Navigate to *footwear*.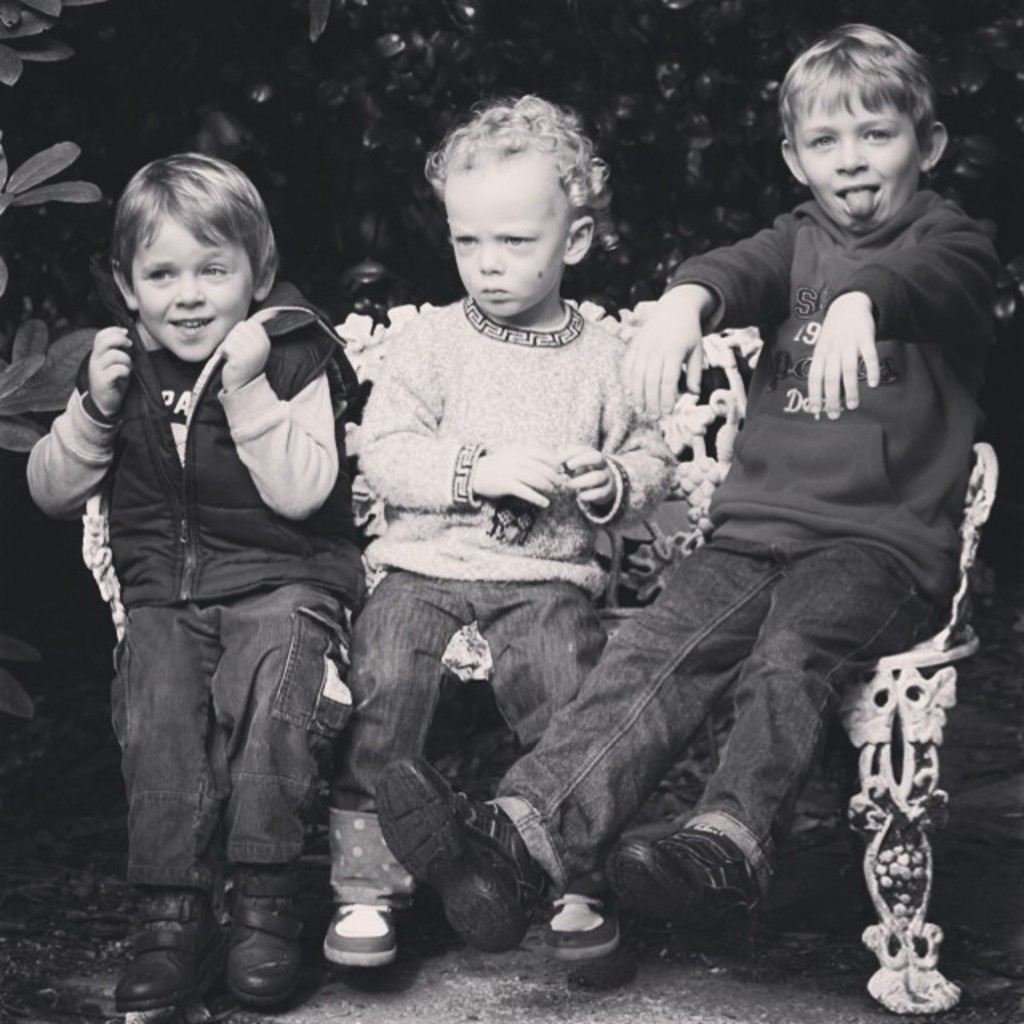
Navigation target: rect(597, 806, 765, 976).
